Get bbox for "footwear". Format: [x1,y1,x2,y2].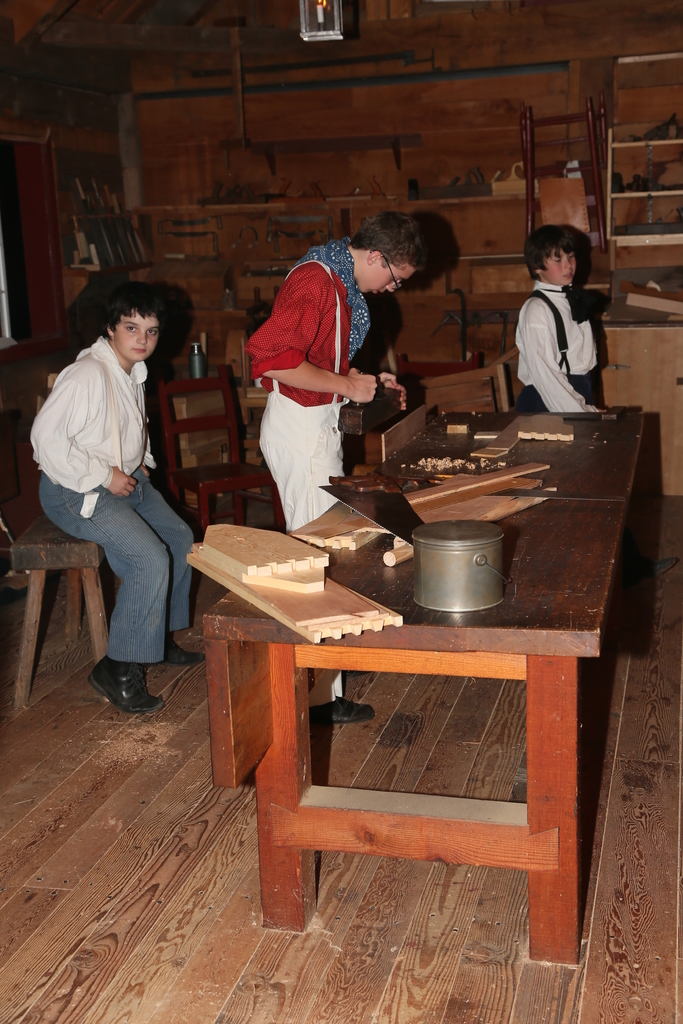
[164,631,199,669].
